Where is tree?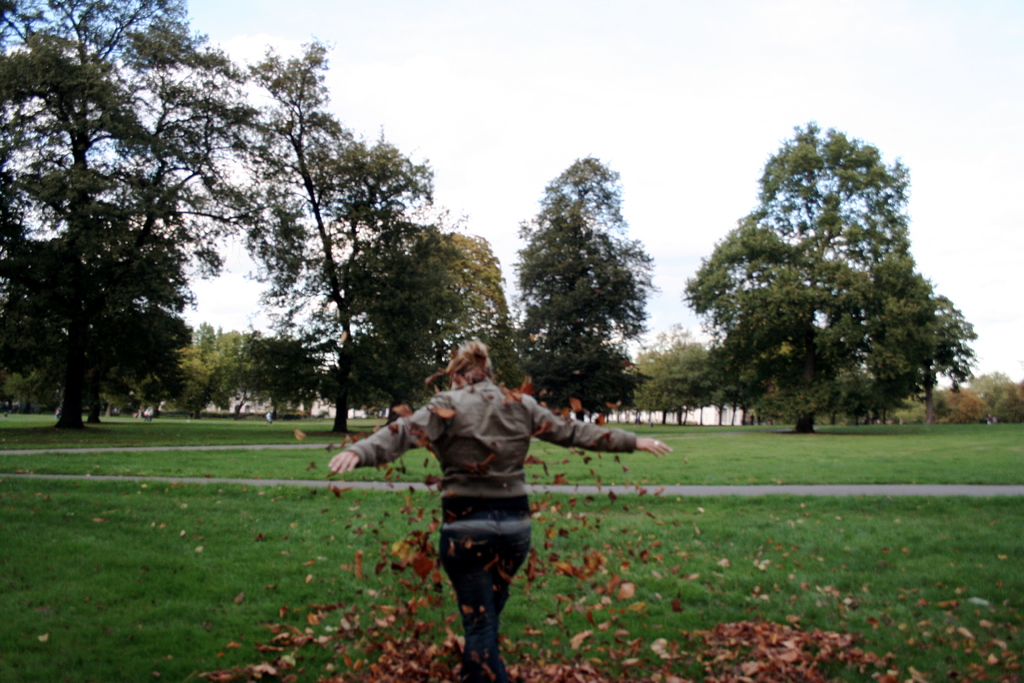
left=218, top=42, right=450, bottom=436.
